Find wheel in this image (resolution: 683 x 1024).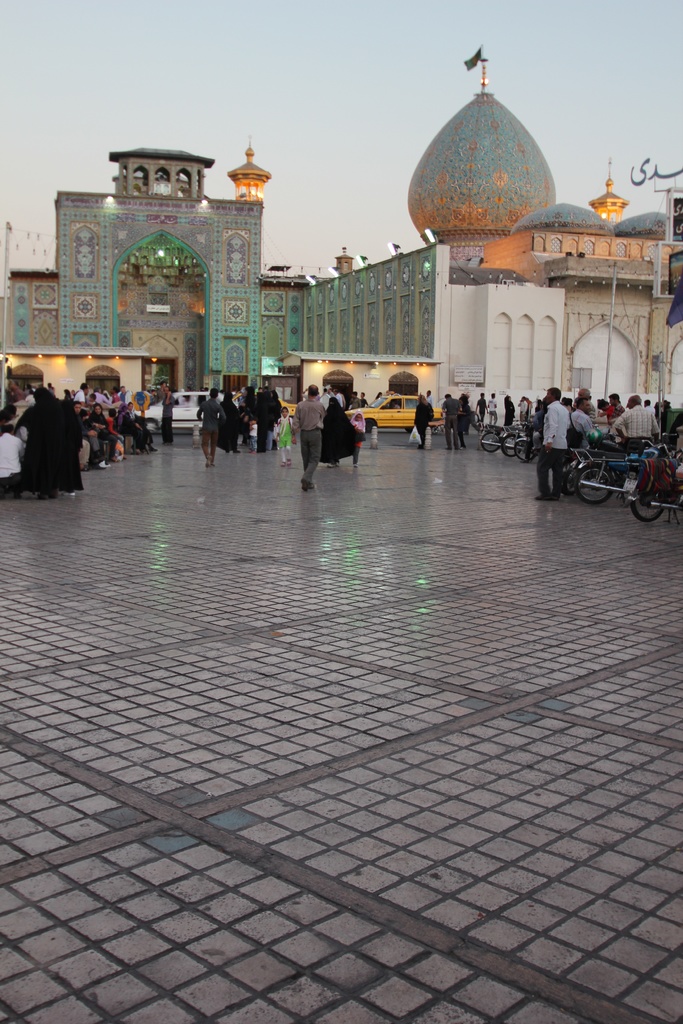
(575,461,613,503).
